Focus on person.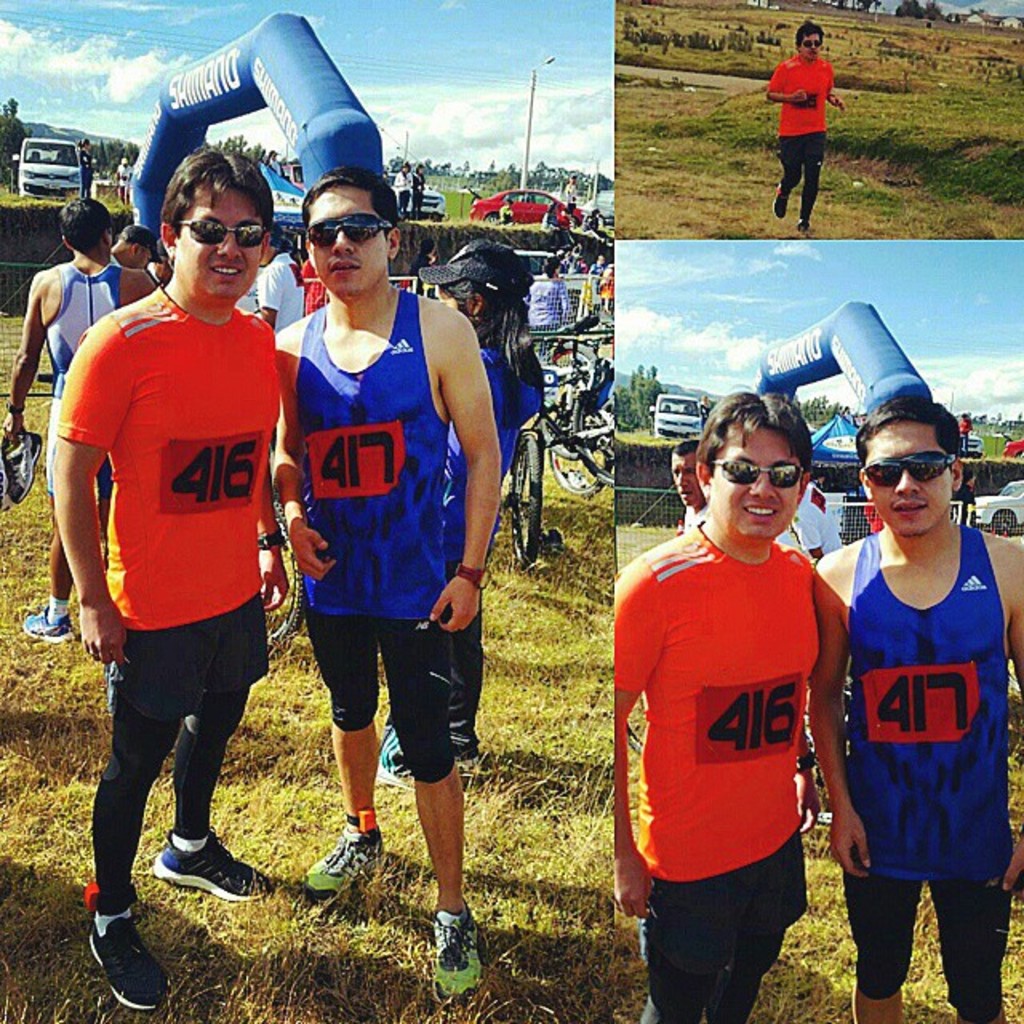
Focused at bbox=[392, 162, 408, 222].
